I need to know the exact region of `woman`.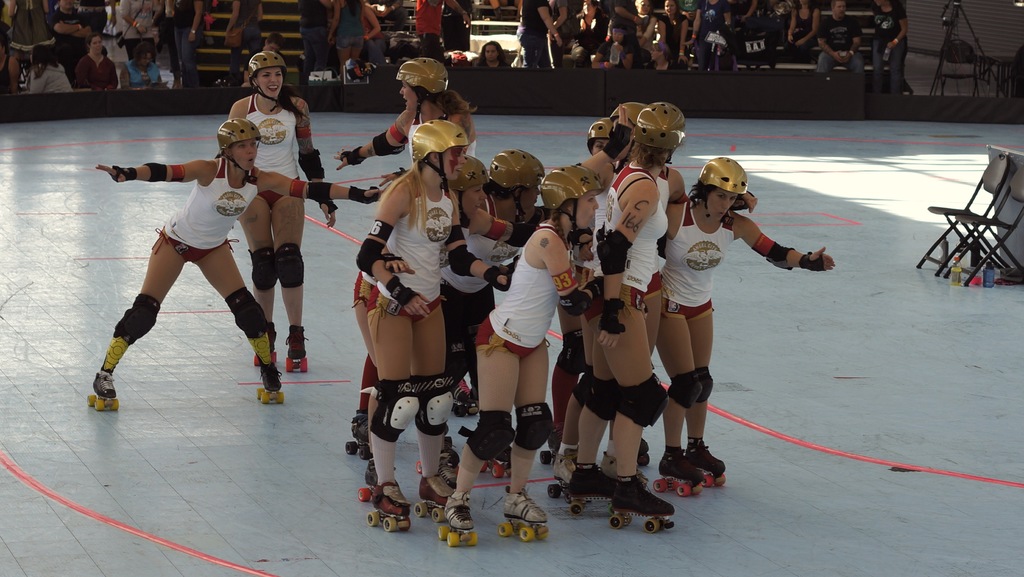
Region: [595,26,632,72].
